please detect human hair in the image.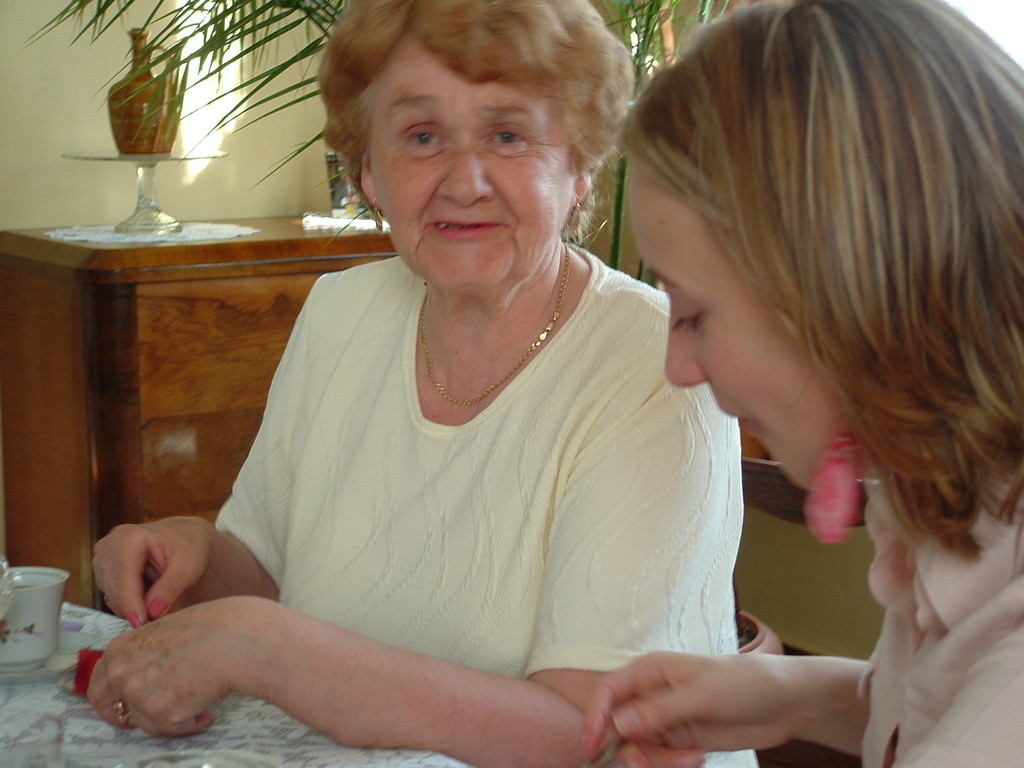
[314, 0, 653, 205].
